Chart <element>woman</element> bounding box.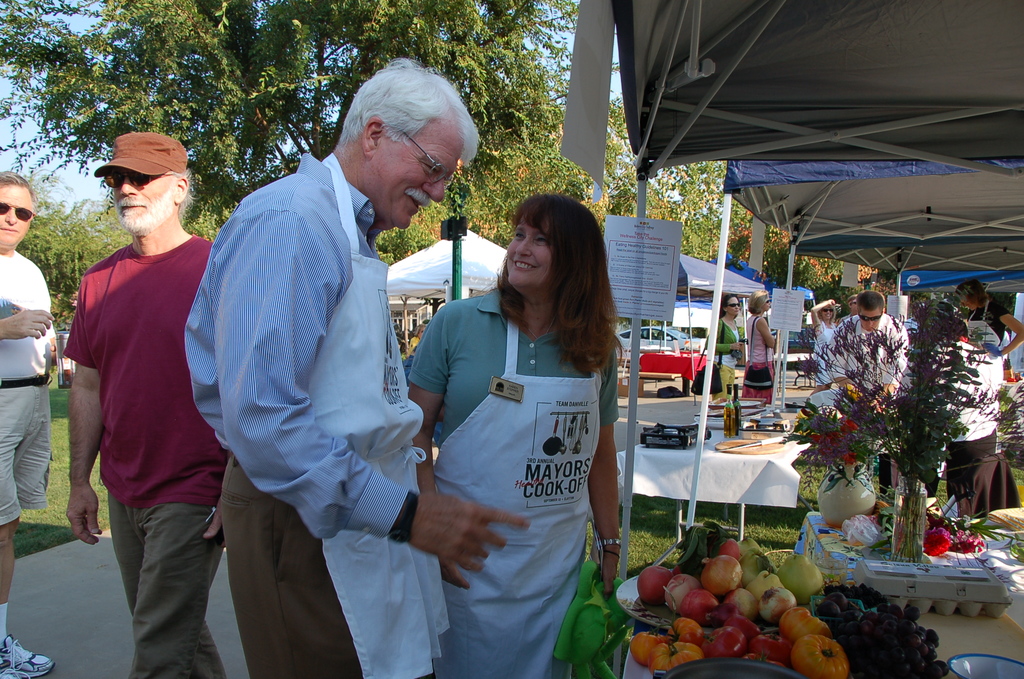
Charted: bbox(703, 292, 743, 410).
